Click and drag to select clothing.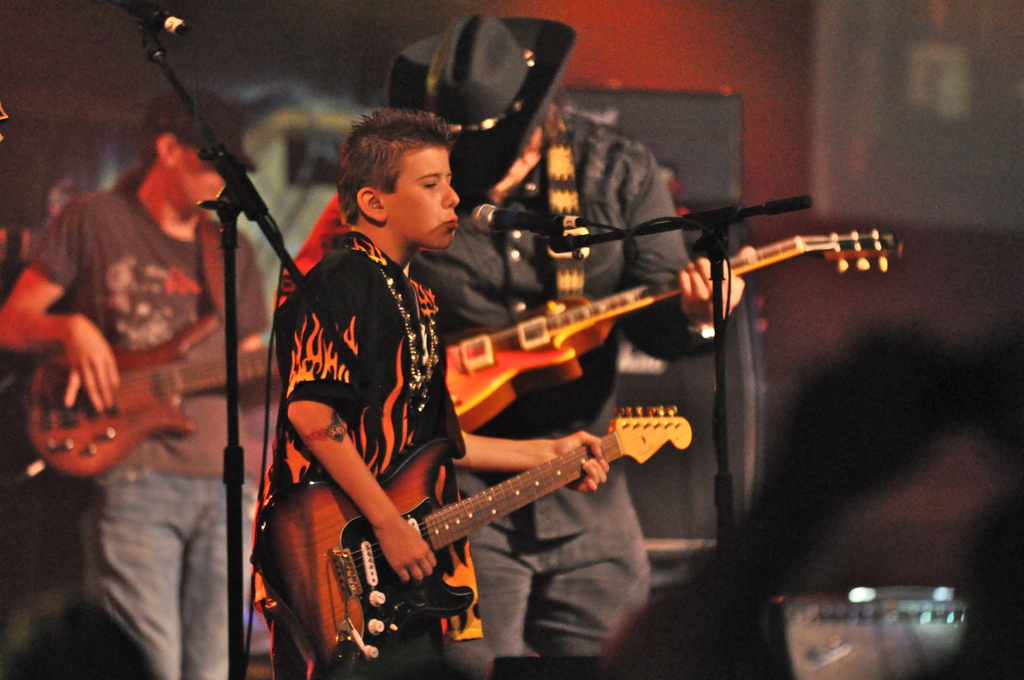
Selection: [24,182,273,679].
